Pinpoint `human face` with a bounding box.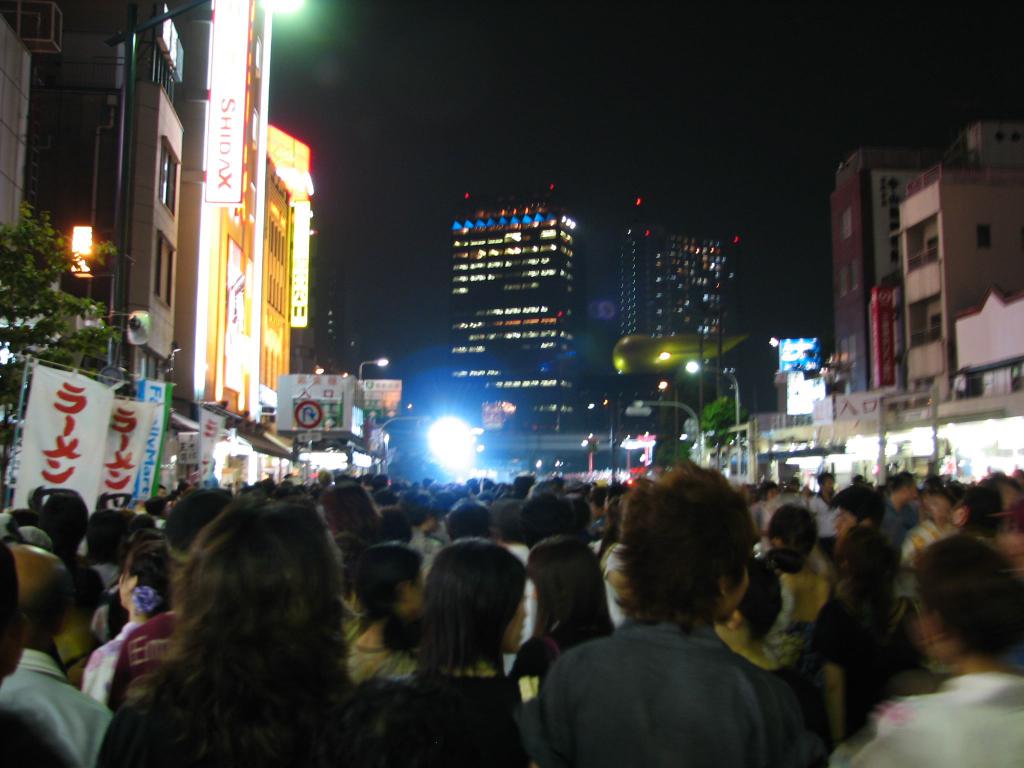
Rect(504, 585, 529, 652).
